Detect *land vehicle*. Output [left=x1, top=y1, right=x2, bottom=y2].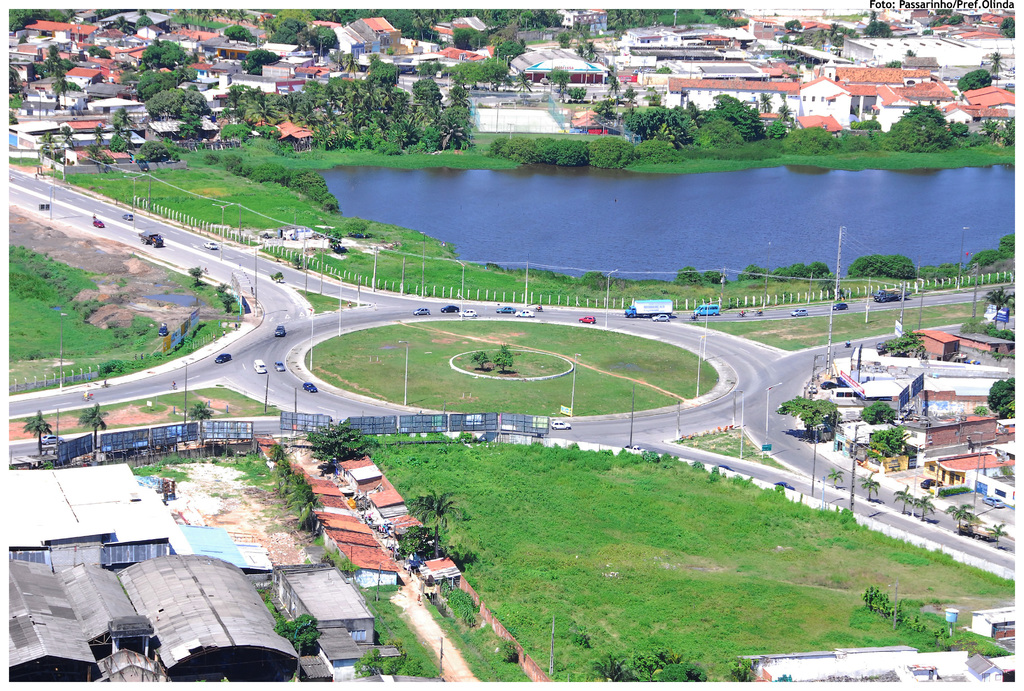
[left=440, top=305, right=460, bottom=313].
